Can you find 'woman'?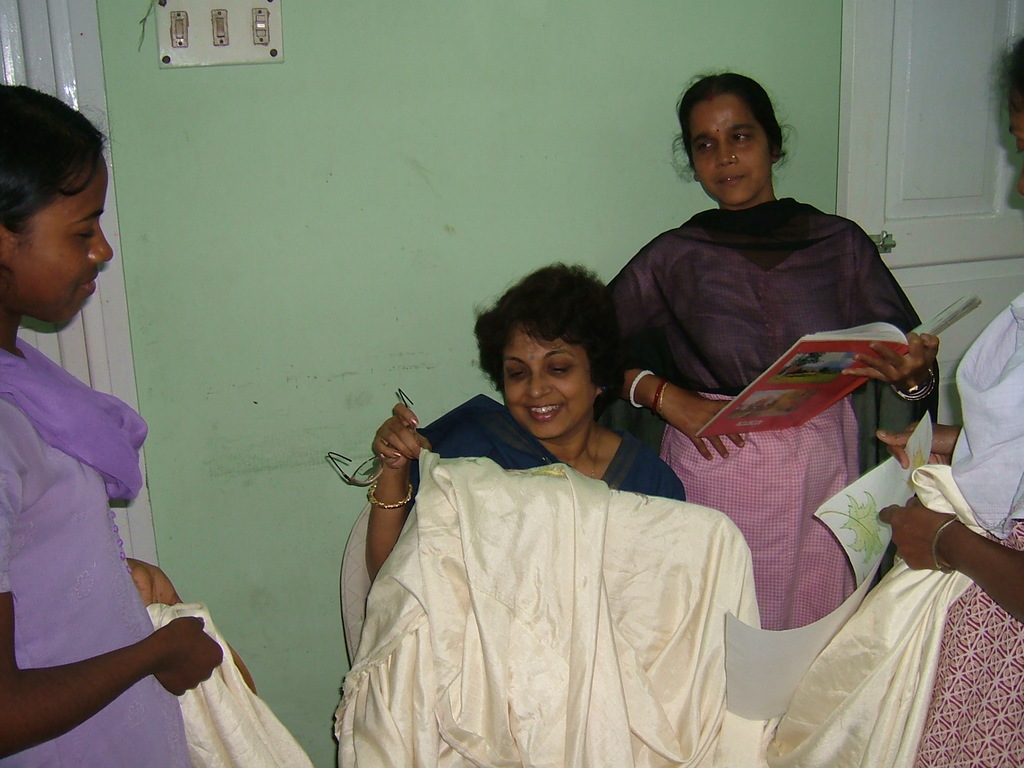
Yes, bounding box: {"left": 0, "top": 79, "right": 221, "bottom": 767}.
